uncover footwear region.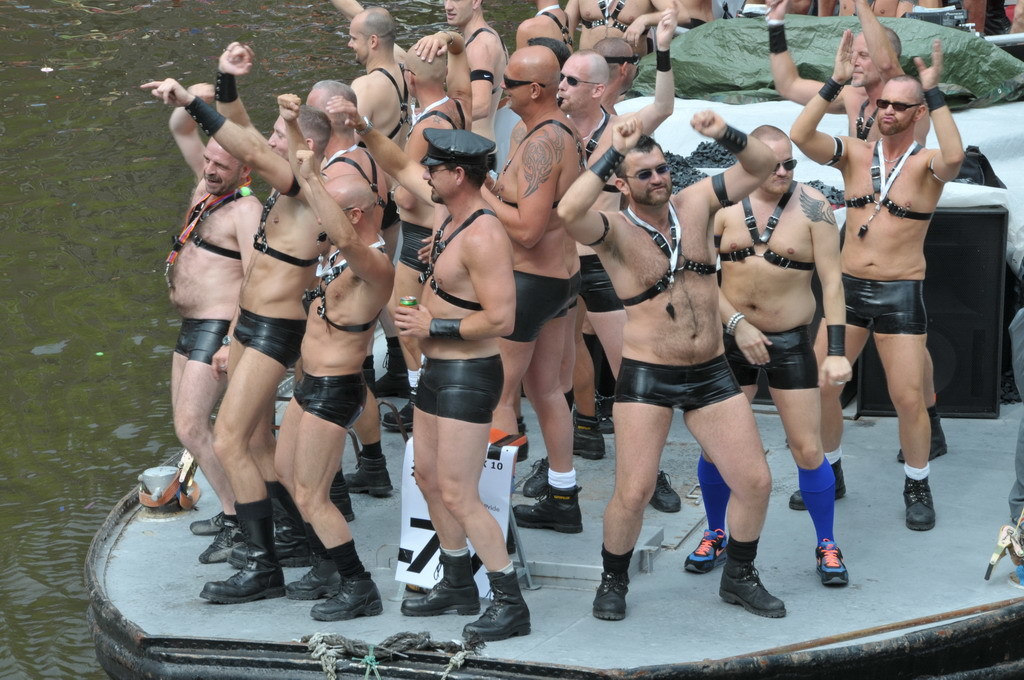
Uncovered: {"left": 285, "top": 552, "right": 347, "bottom": 597}.
